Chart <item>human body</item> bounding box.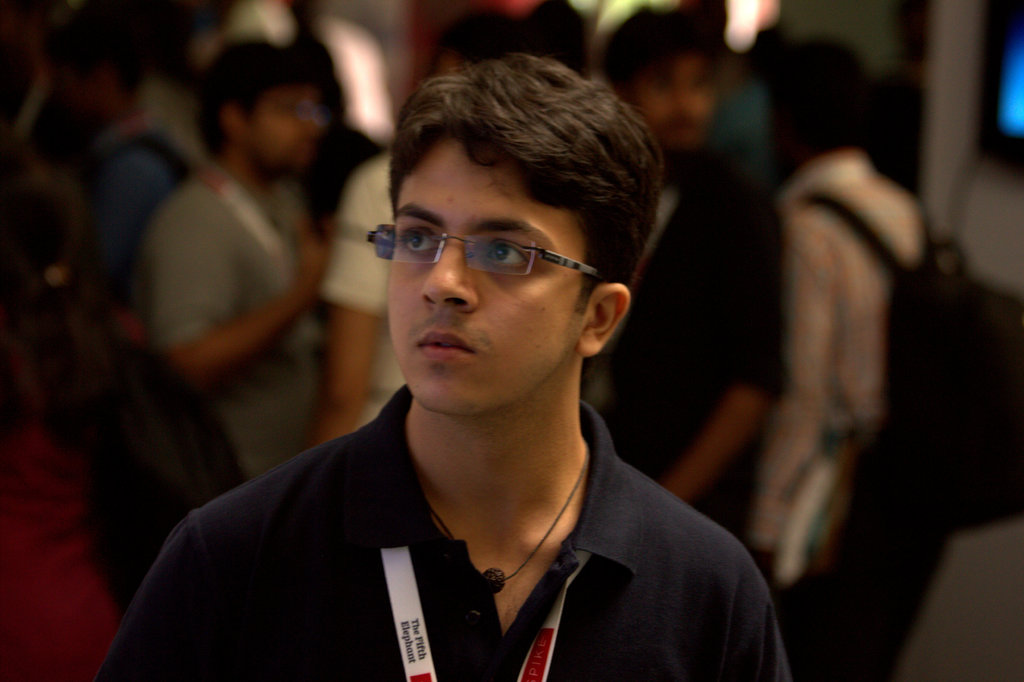
Charted: region(155, 151, 301, 473).
